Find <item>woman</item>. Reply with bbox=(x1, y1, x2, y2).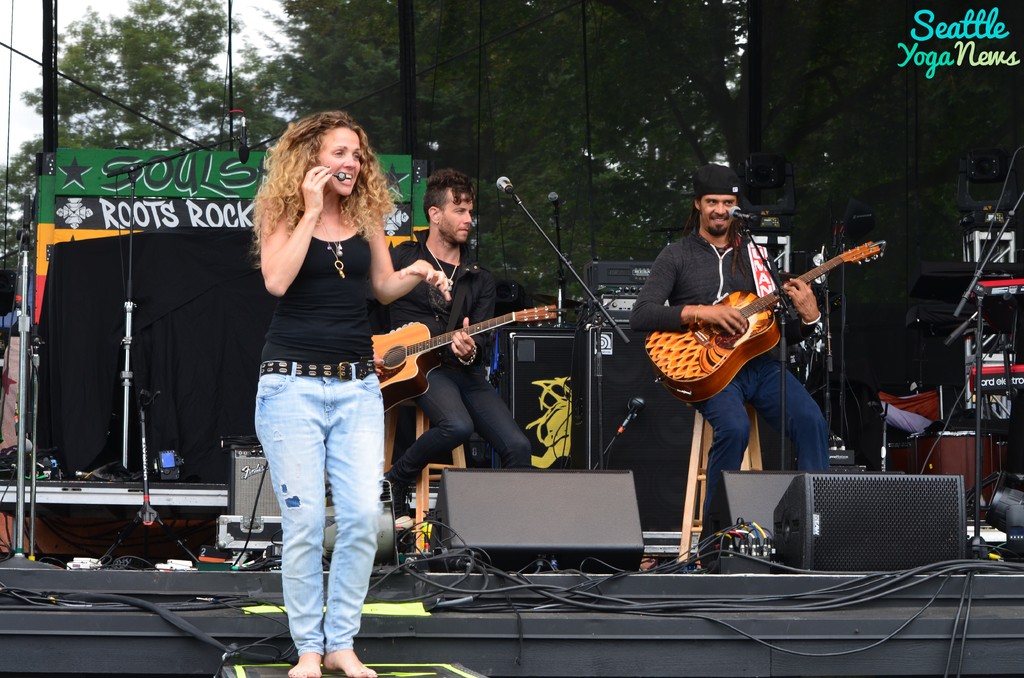
bbox=(211, 119, 407, 672).
